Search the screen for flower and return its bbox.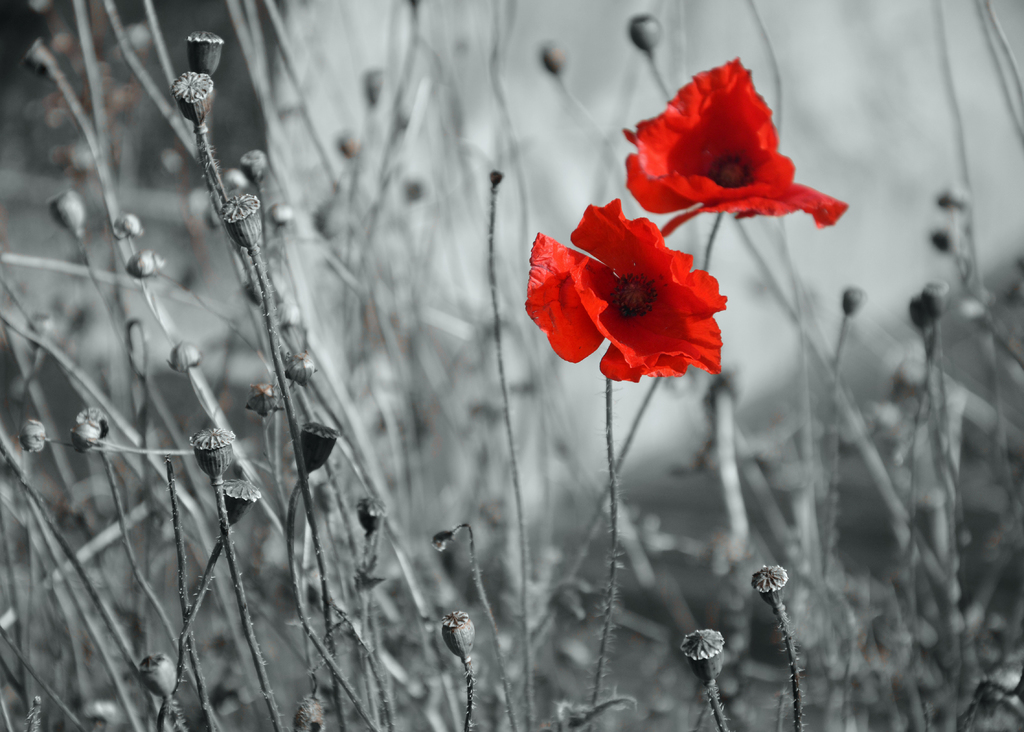
Found: locate(547, 205, 737, 388).
